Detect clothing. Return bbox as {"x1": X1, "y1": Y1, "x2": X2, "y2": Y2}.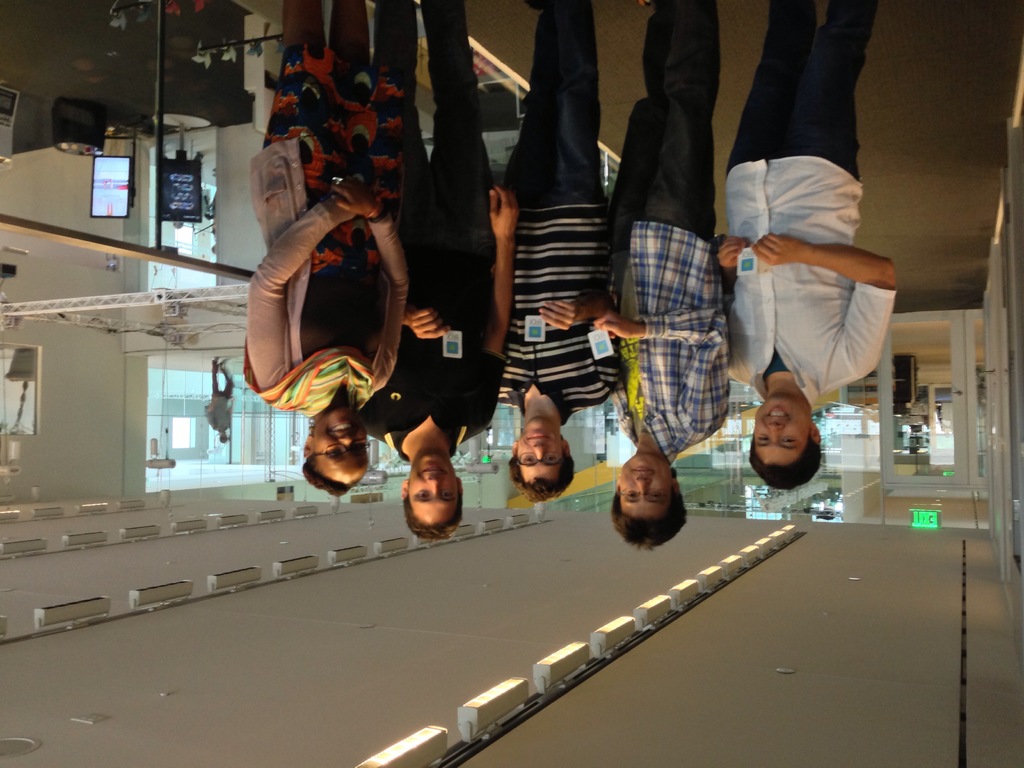
{"x1": 240, "y1": 45, "x2": 404, "y2": 420}.
